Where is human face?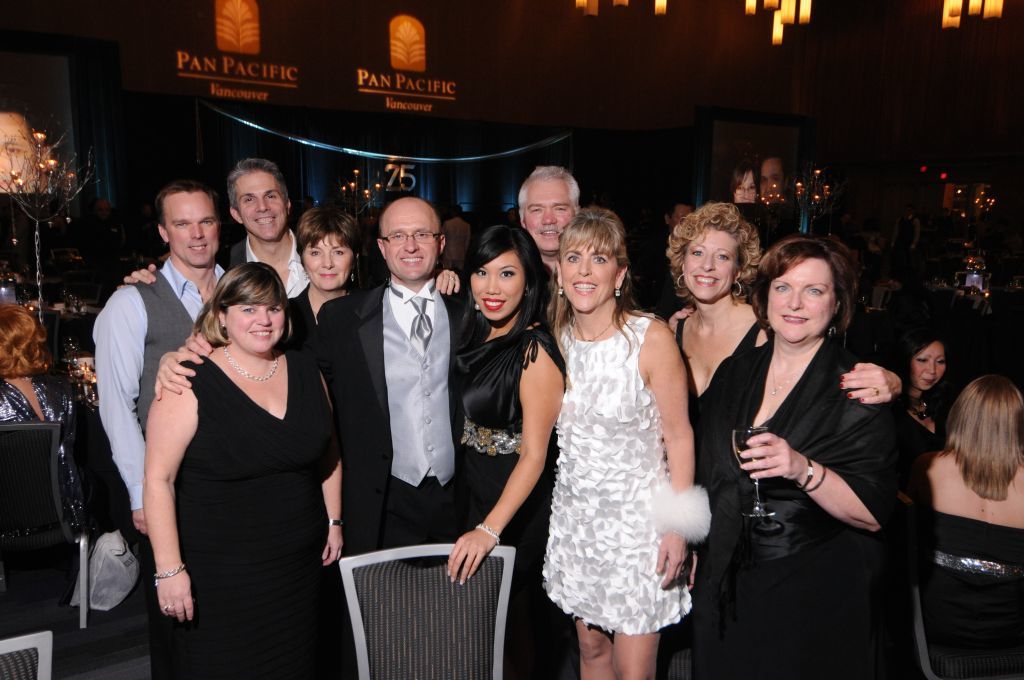
bbox=(770, 266, 839, 347).
